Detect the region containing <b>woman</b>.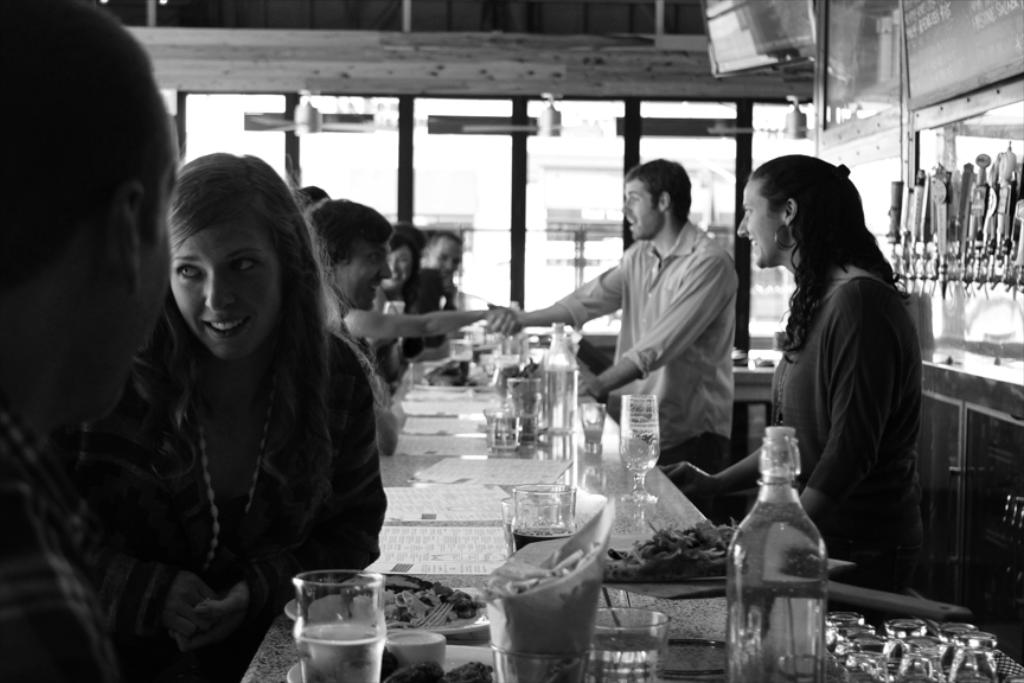
[left=658, top=153, right=928, bottom=593].
